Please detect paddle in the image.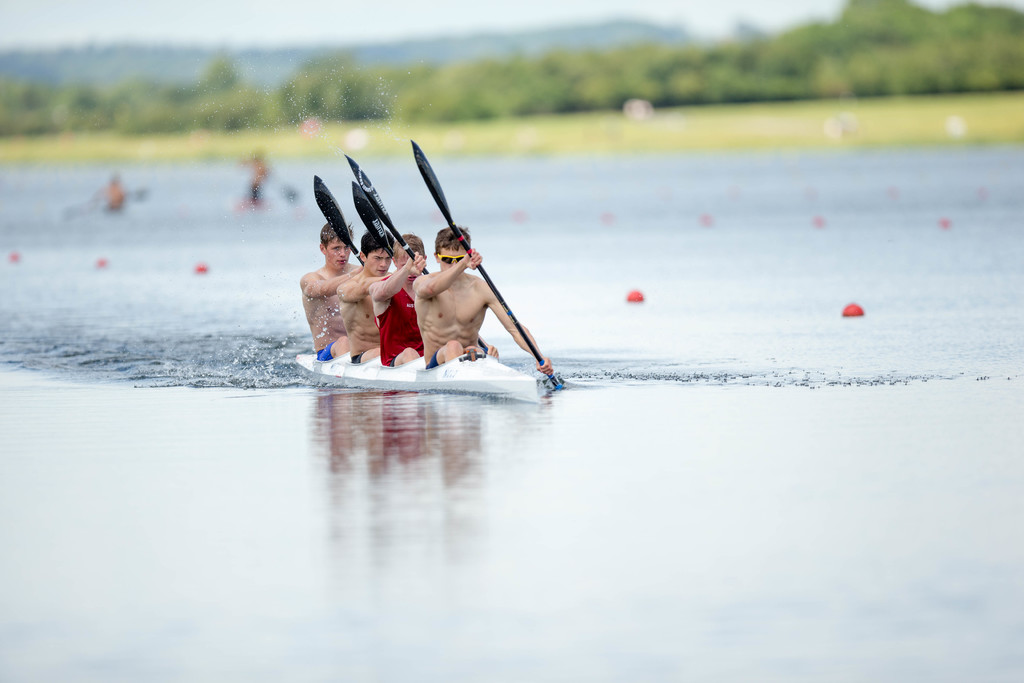
346:153:428:274.
